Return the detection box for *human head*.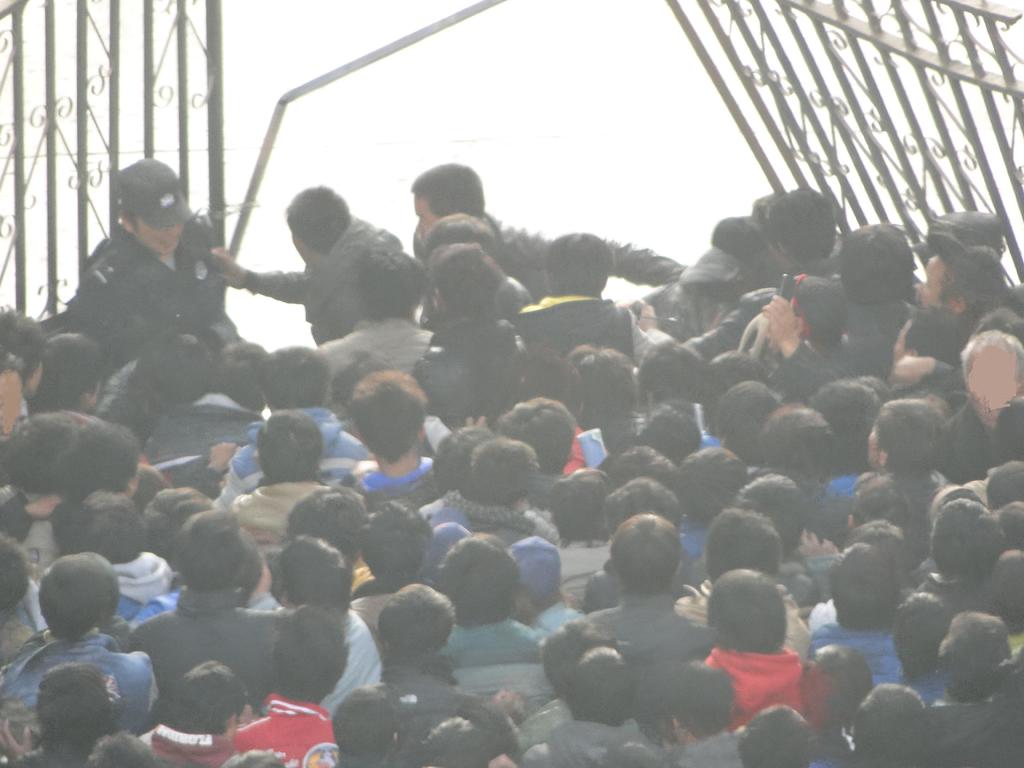
423,214,508,271.
